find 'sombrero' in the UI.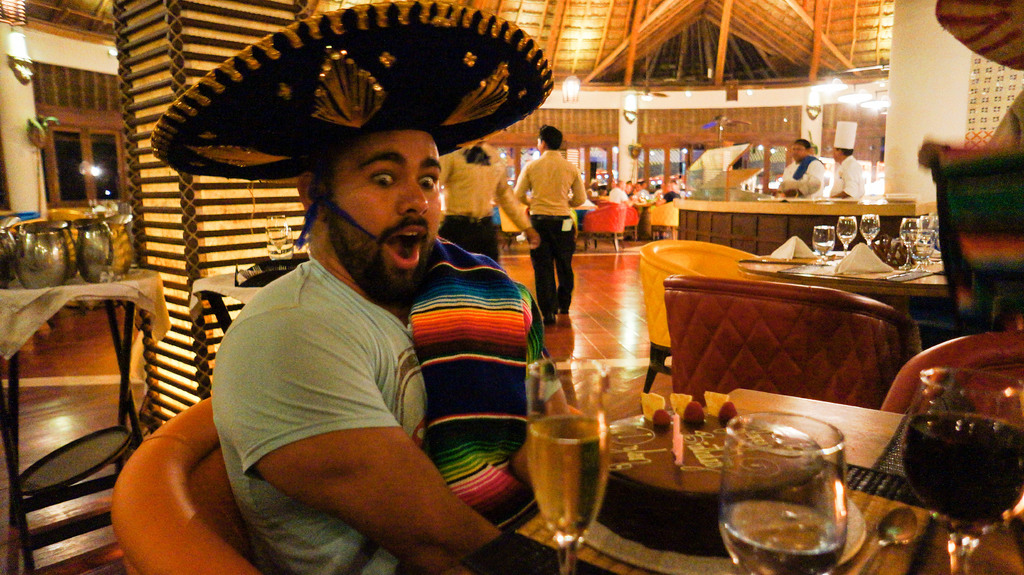
UI element at x1=149, y1=0, x2=554, y2=180.
